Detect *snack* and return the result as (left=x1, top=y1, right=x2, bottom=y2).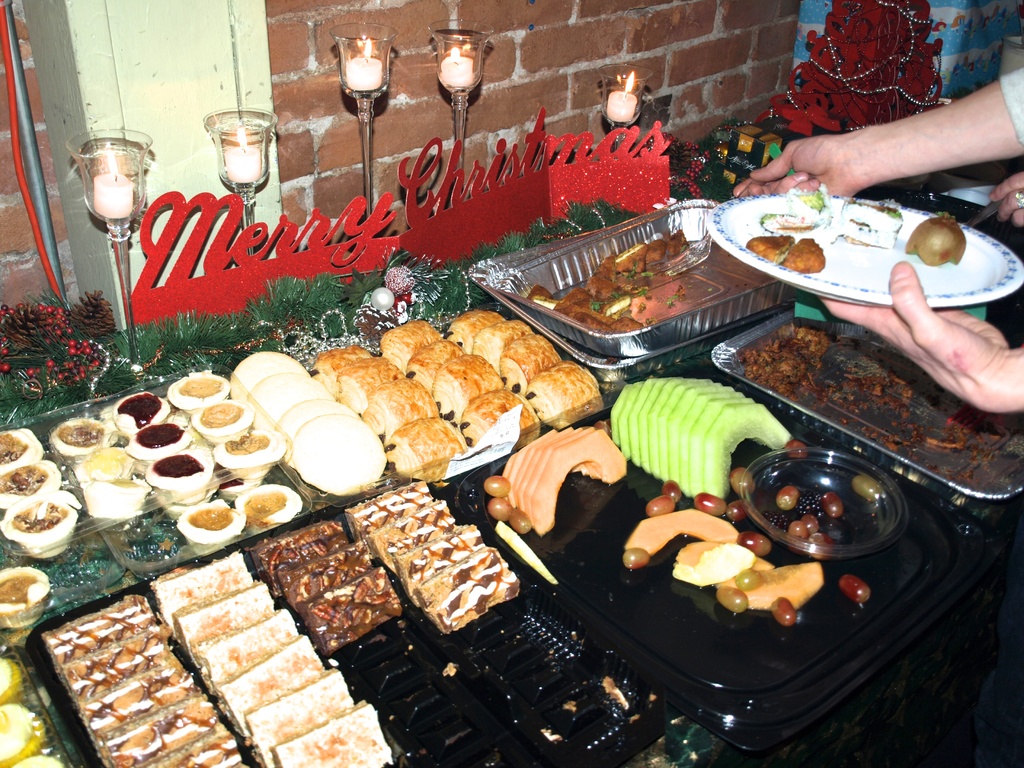
(left=0, top=461, right=59, bottom=511).
